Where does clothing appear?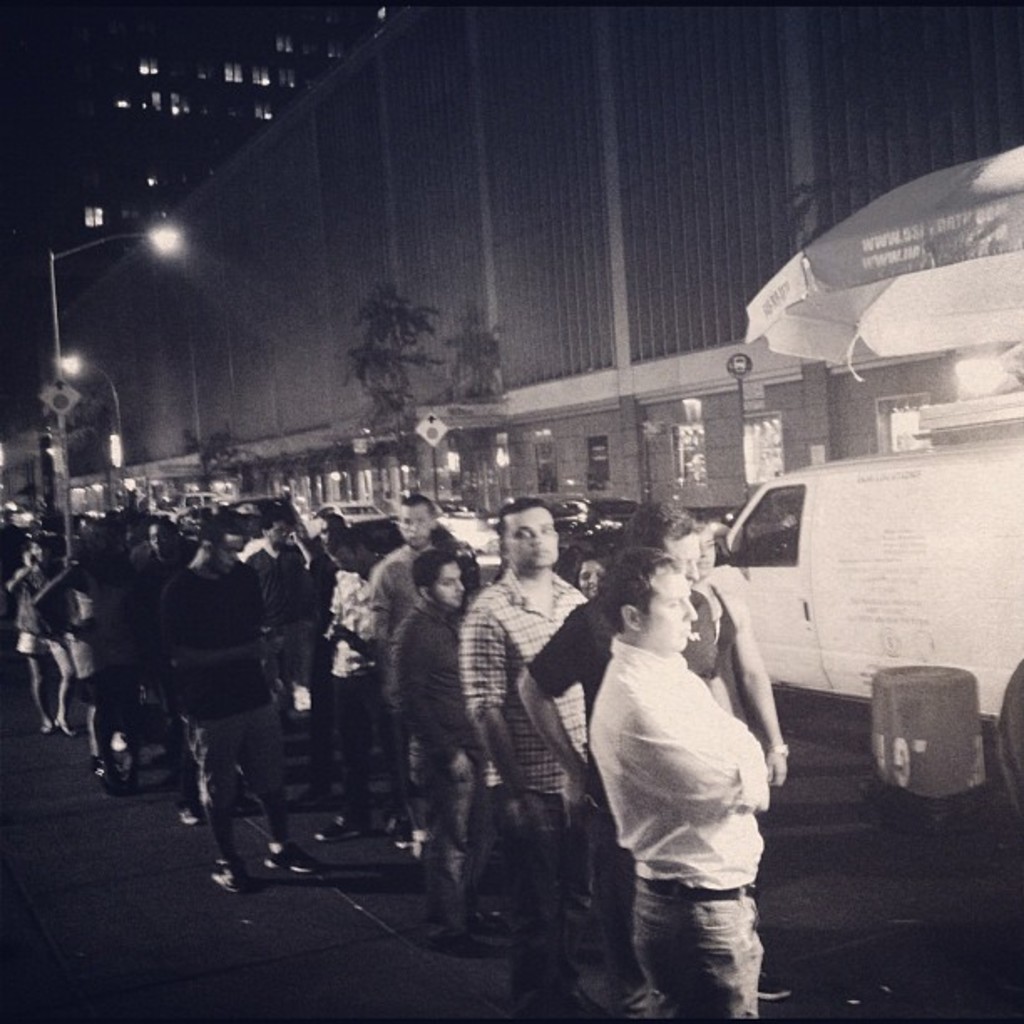
Appears at select_region(23, 547, 136, 748).
